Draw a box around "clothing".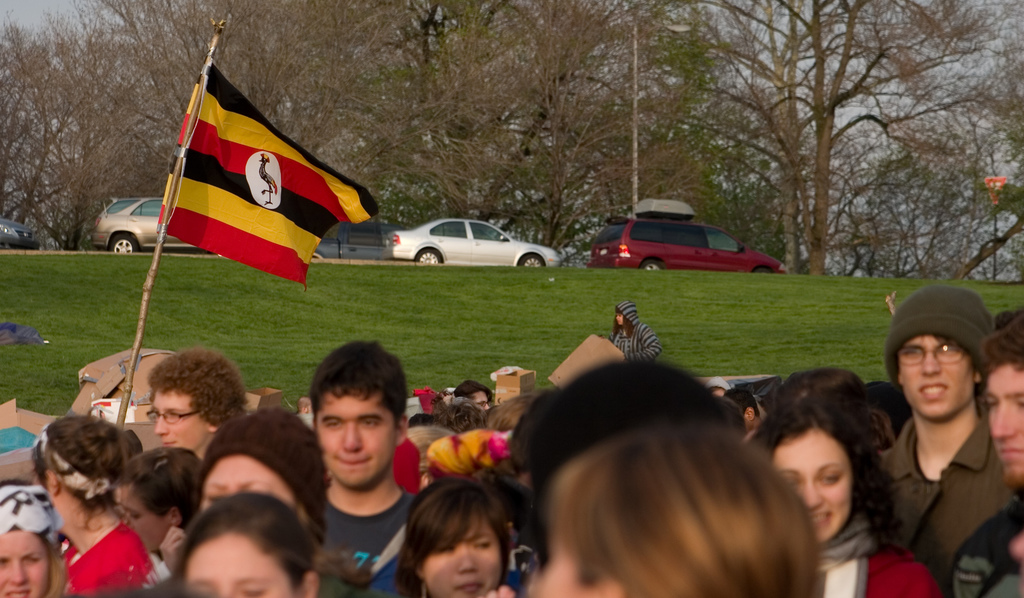
<box>609,302,662,361</box>.
